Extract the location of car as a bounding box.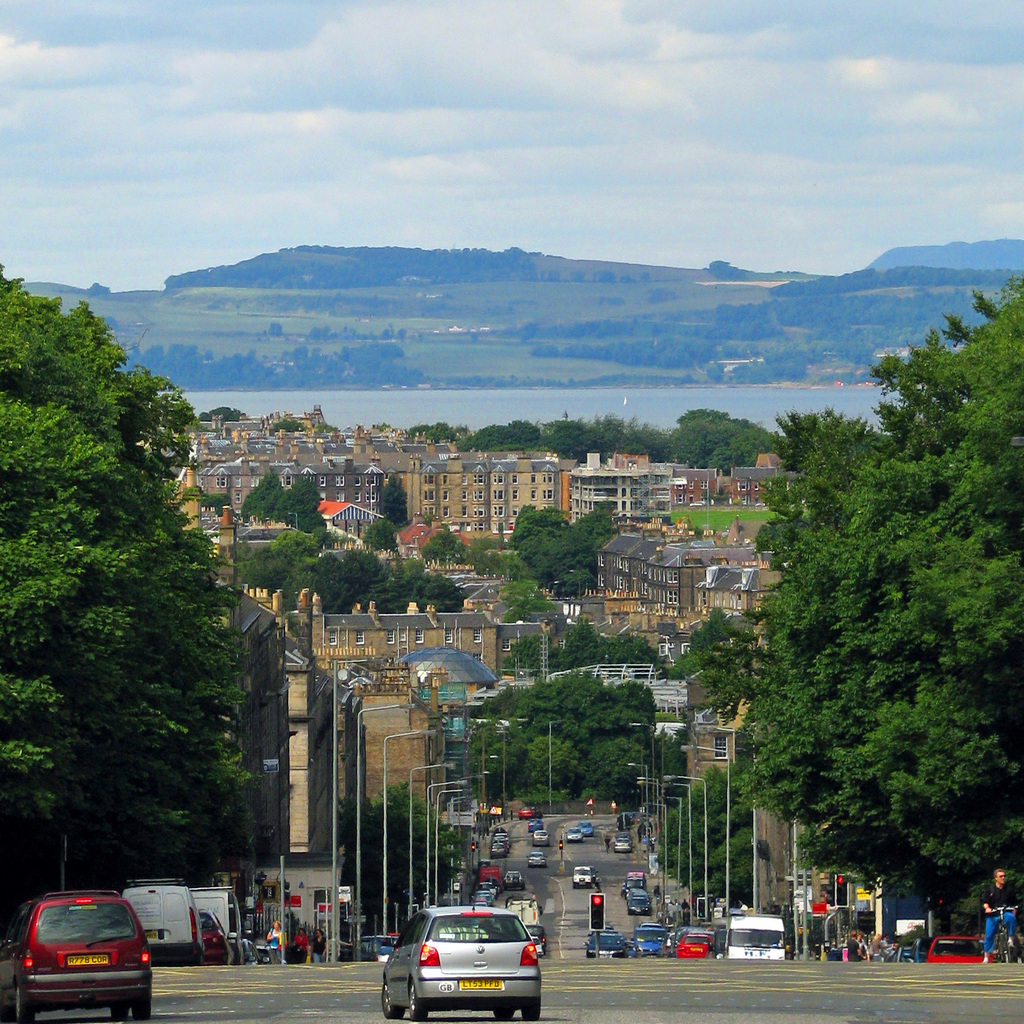
crop(630, 891, 652, 912).
